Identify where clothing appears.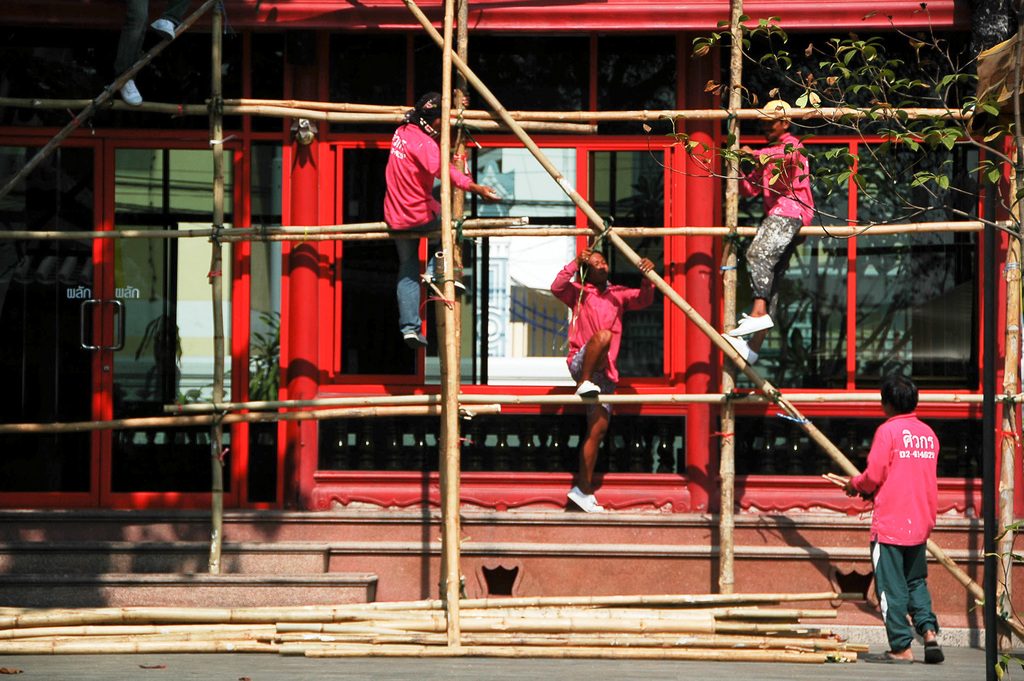
Appears at <region>552, 252, 655, 407</region>.
